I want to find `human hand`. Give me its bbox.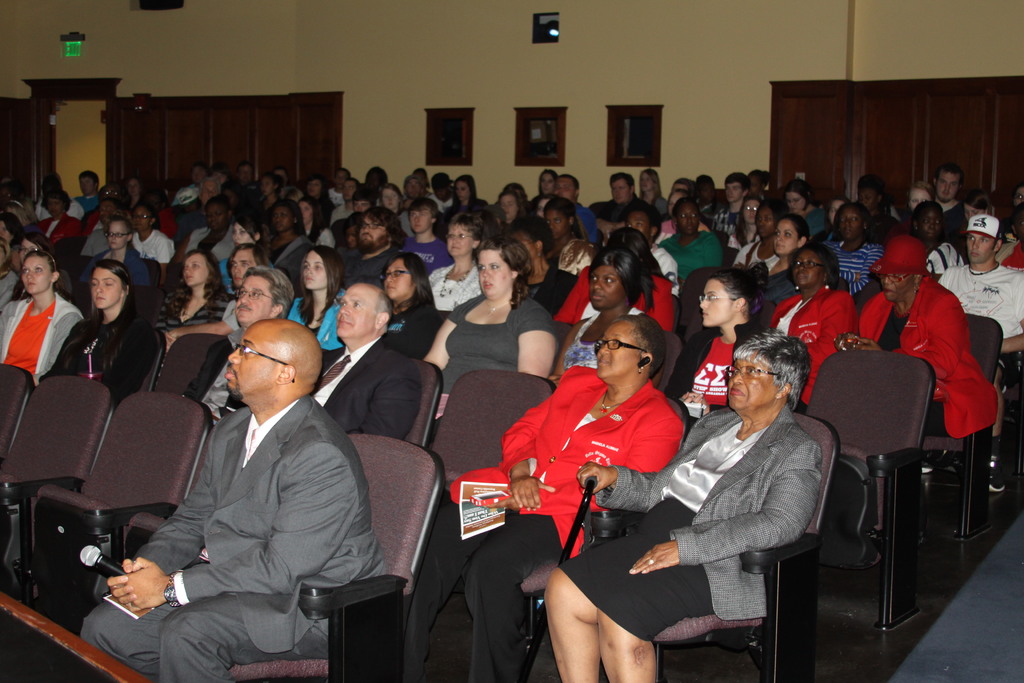
select_region(116, 555, 173, 613).
